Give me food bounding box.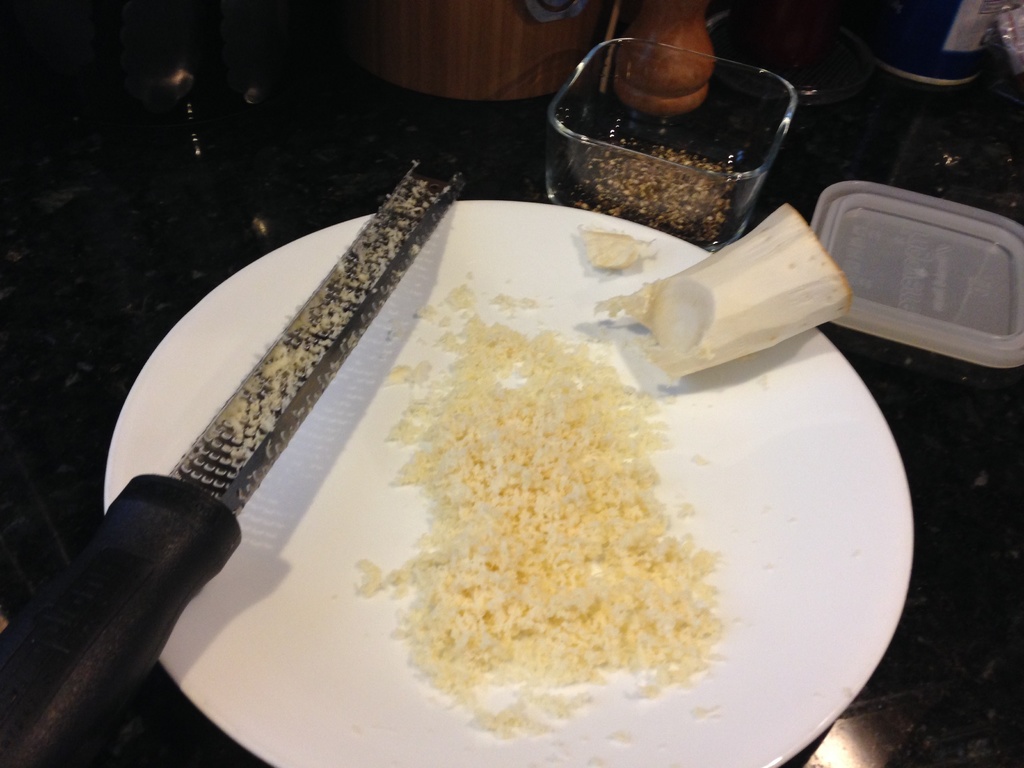
left=364, top=271, right=733, bottom=743.
